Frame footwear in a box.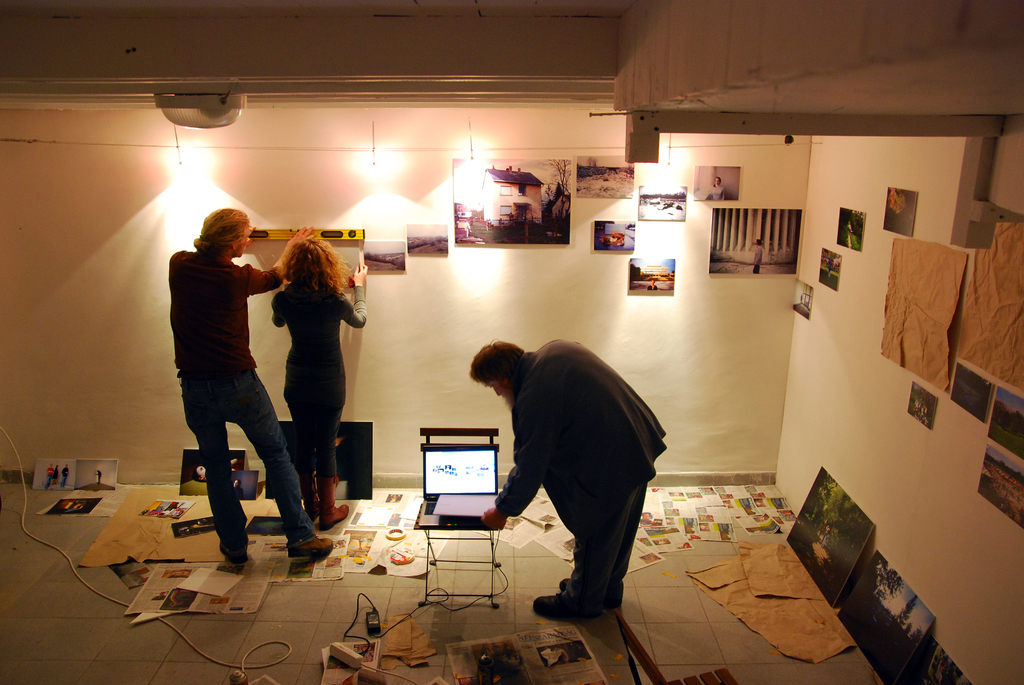
bbox(316, 467, 353, 528).
